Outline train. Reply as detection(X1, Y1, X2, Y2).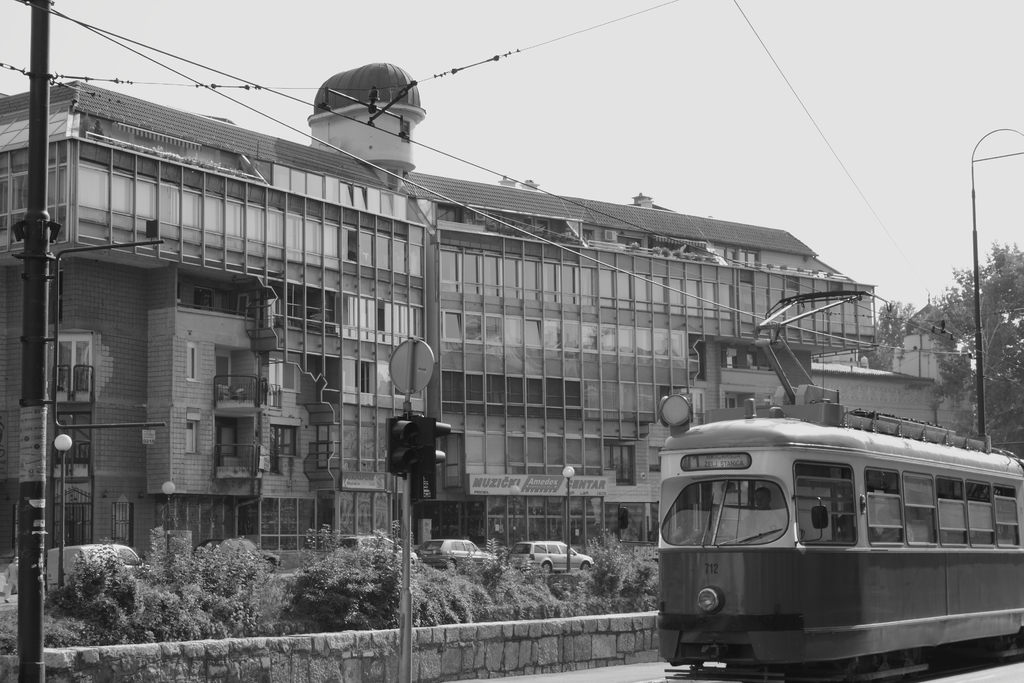
detection(653, 394, 1020, 678).
